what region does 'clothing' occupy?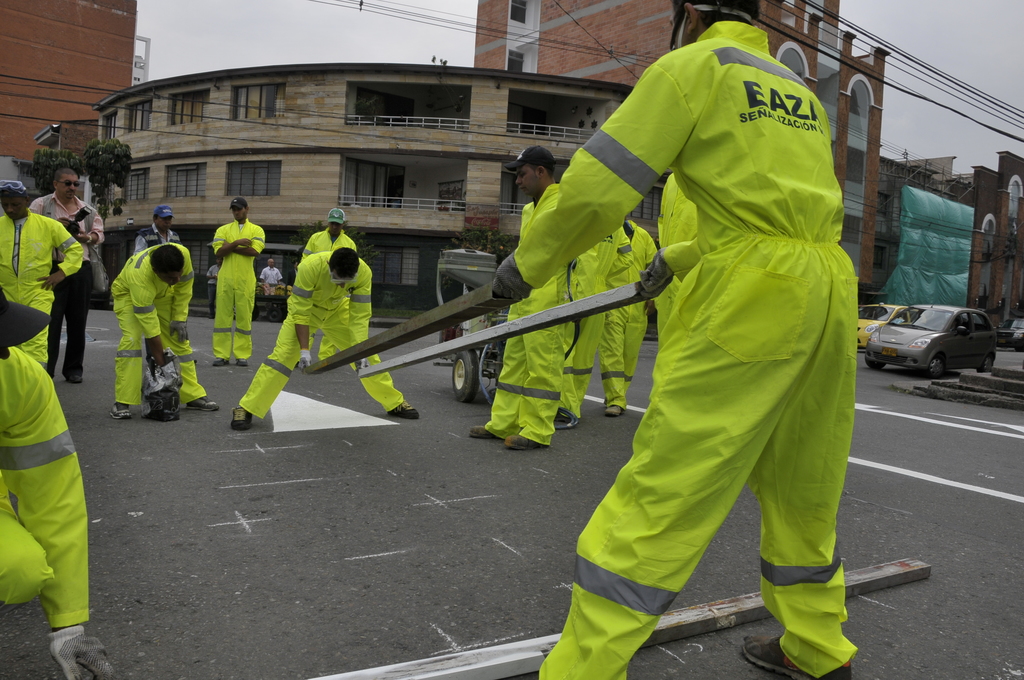
rect(33, 189, 102, 371).
